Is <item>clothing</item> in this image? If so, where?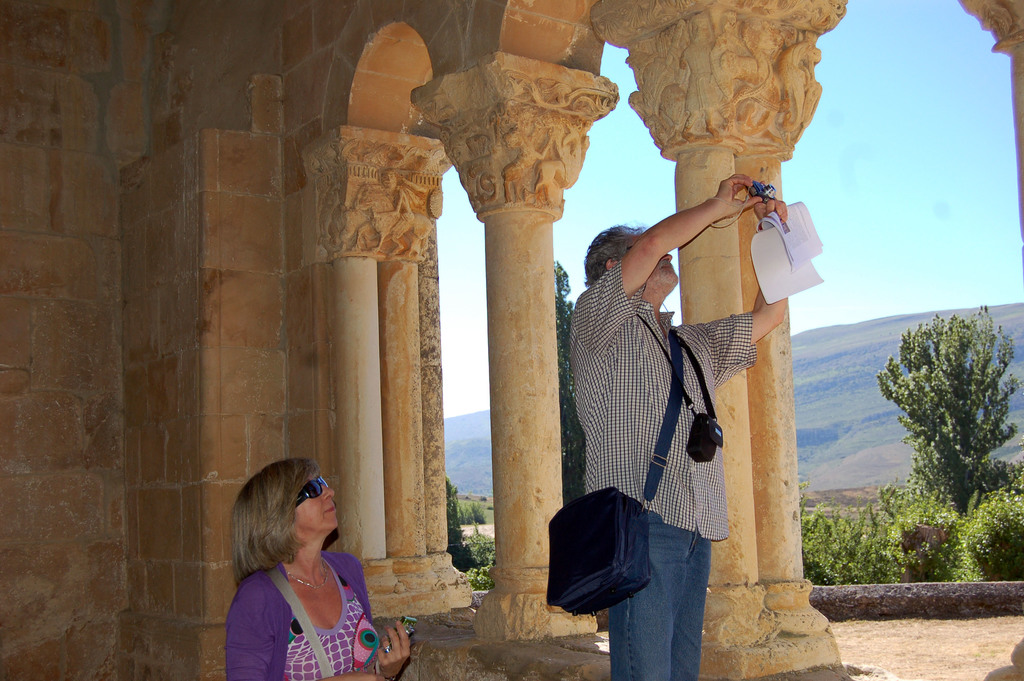
Yes, at <region>218, 548, 376, 680</region>.
